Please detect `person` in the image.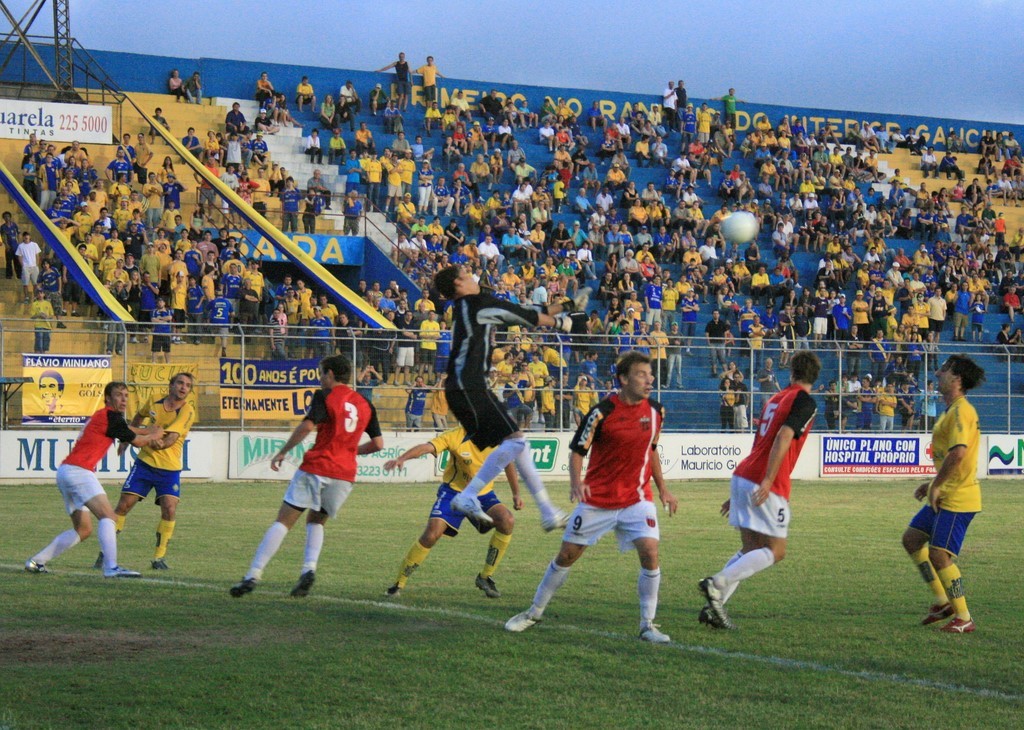
box(918, 378, 945, 430).
